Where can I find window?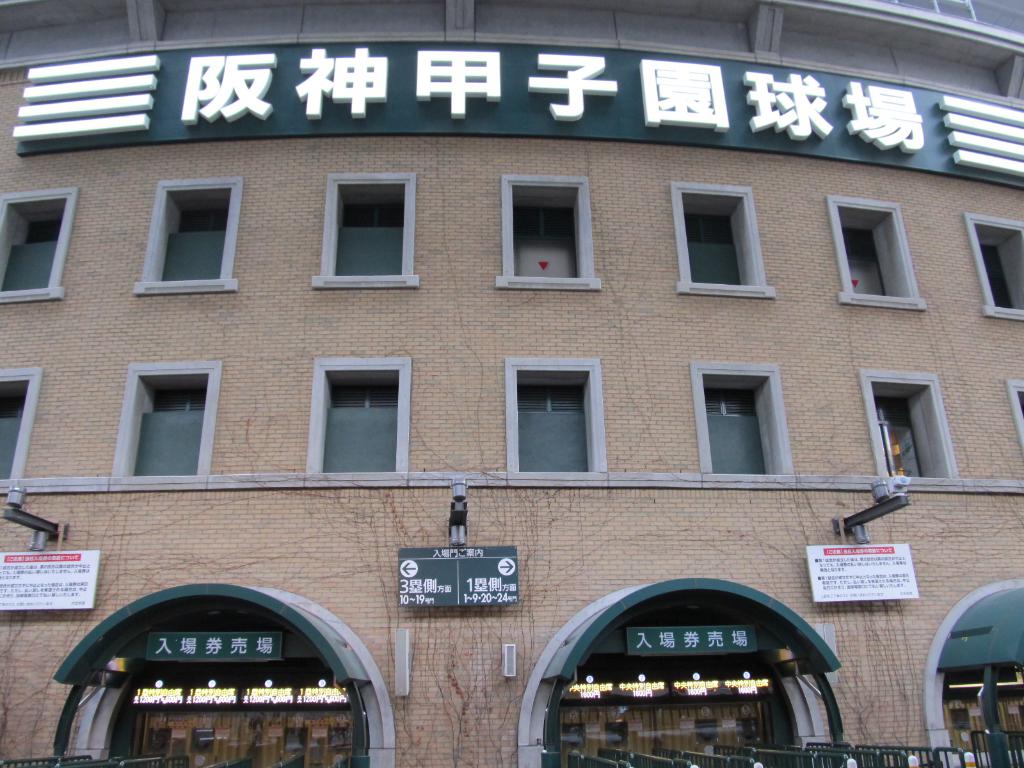
You can find it at (x1=153, y1=204, x2=232, y2=282).
